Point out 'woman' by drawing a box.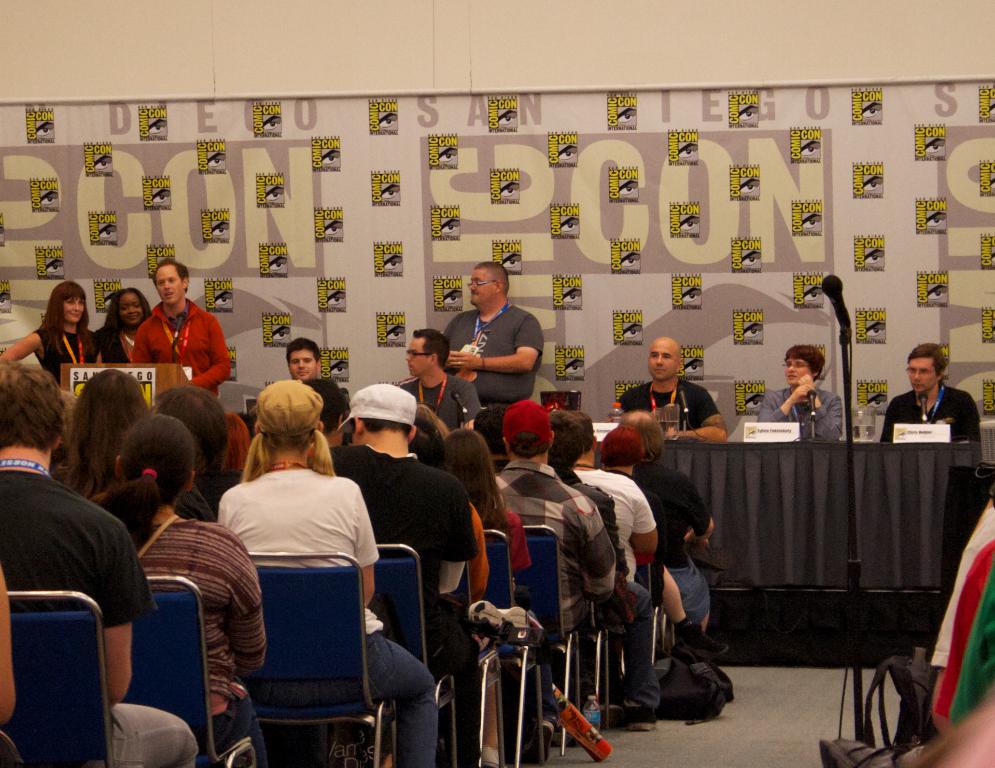
412/405/501/767.
